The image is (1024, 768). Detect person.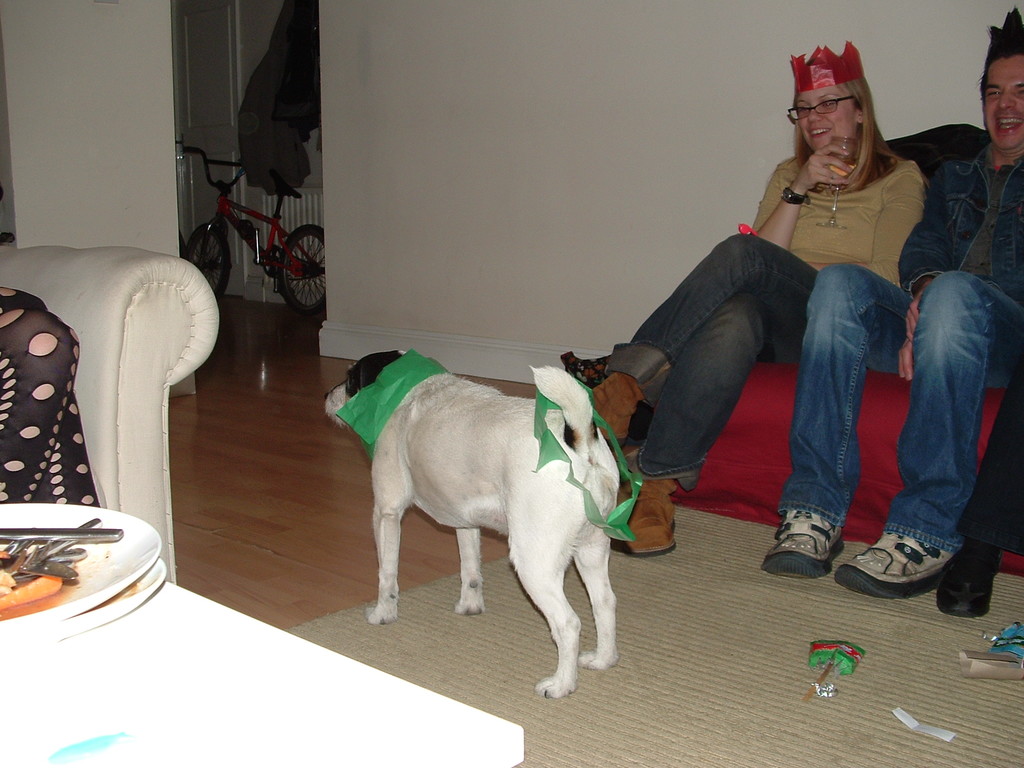
Detection: BBox(874, 12, 1023, 599).
